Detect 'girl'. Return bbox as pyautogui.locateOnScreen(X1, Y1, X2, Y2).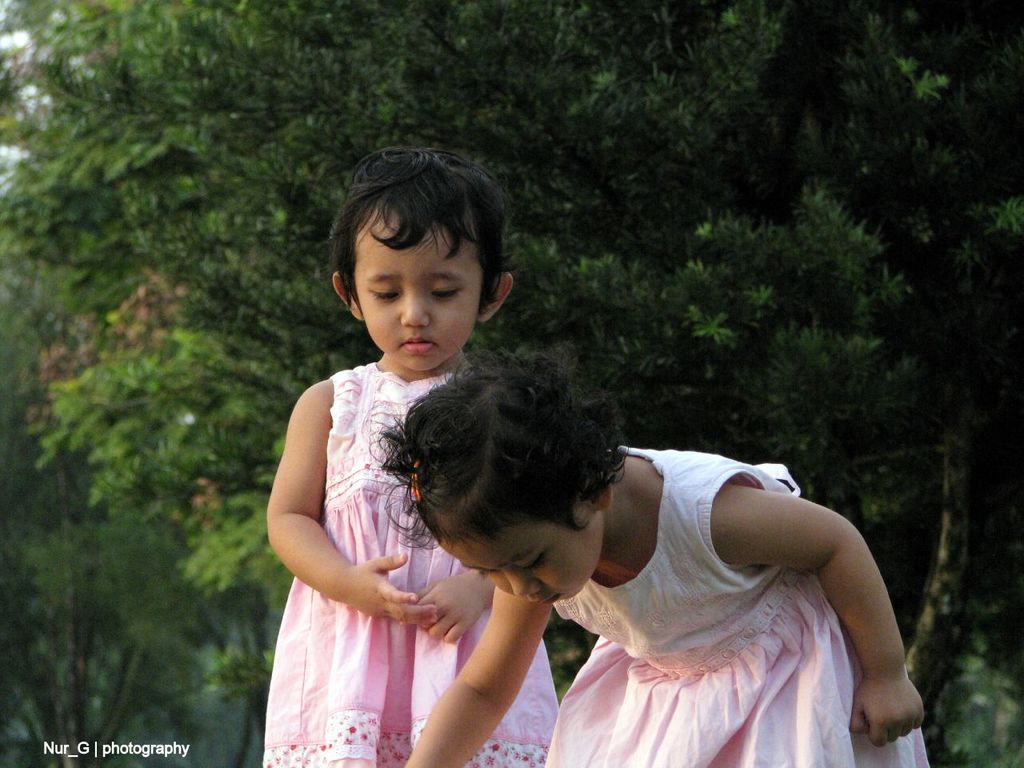
pyautogui.locateOnScreen(362, 352, 935, 767).
